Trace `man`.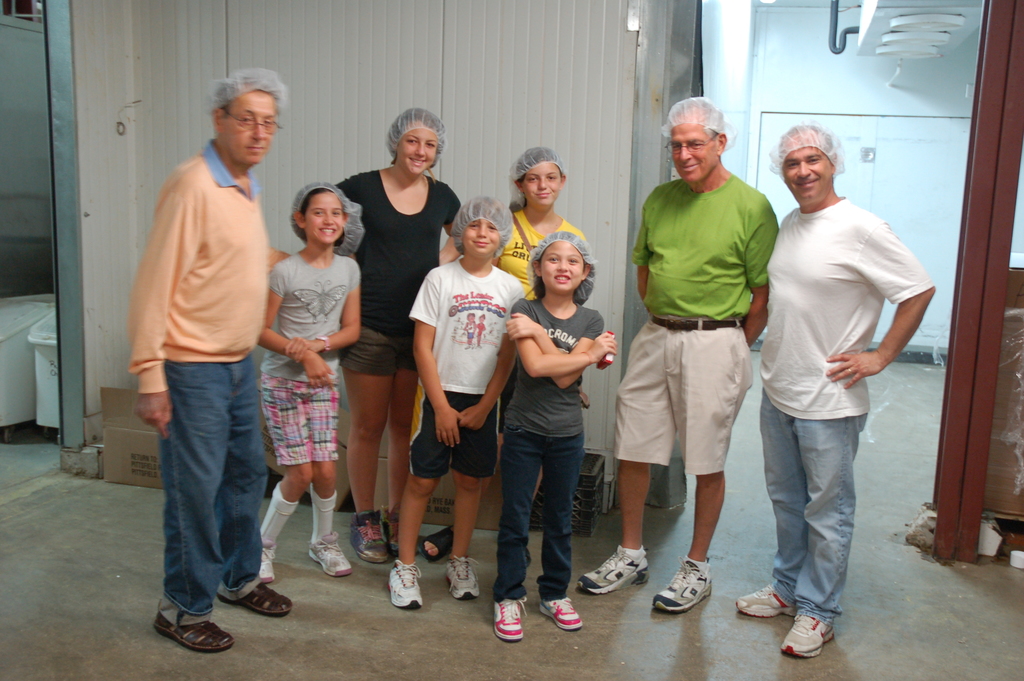
Traced to <bbox>569, 101, 779, 619</bbox>.
